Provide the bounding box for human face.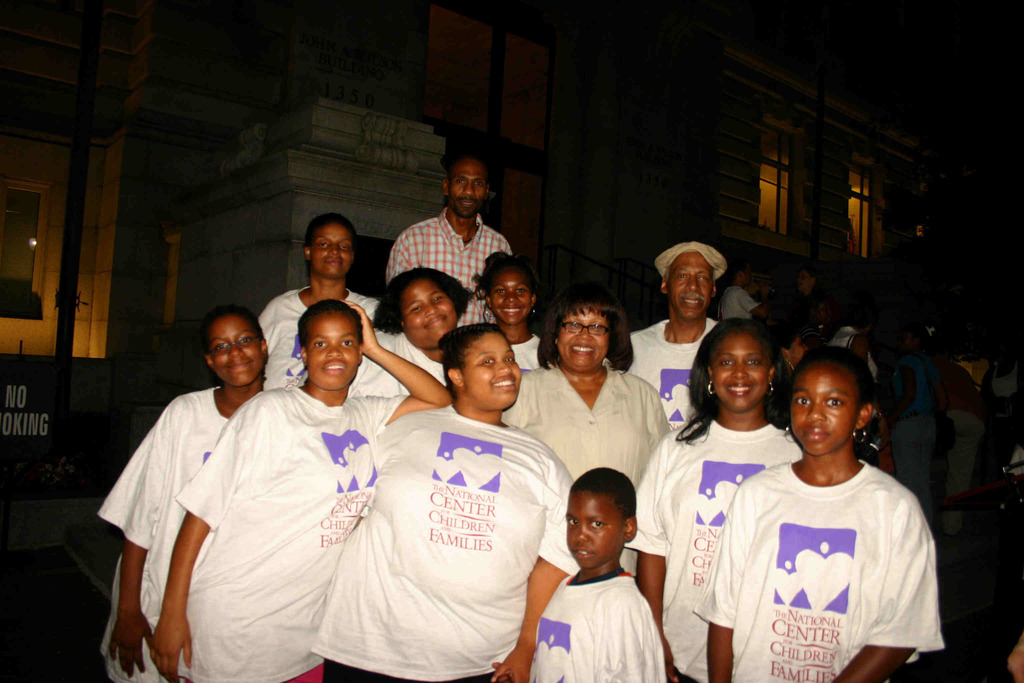
(667, 251, 712, 320).
